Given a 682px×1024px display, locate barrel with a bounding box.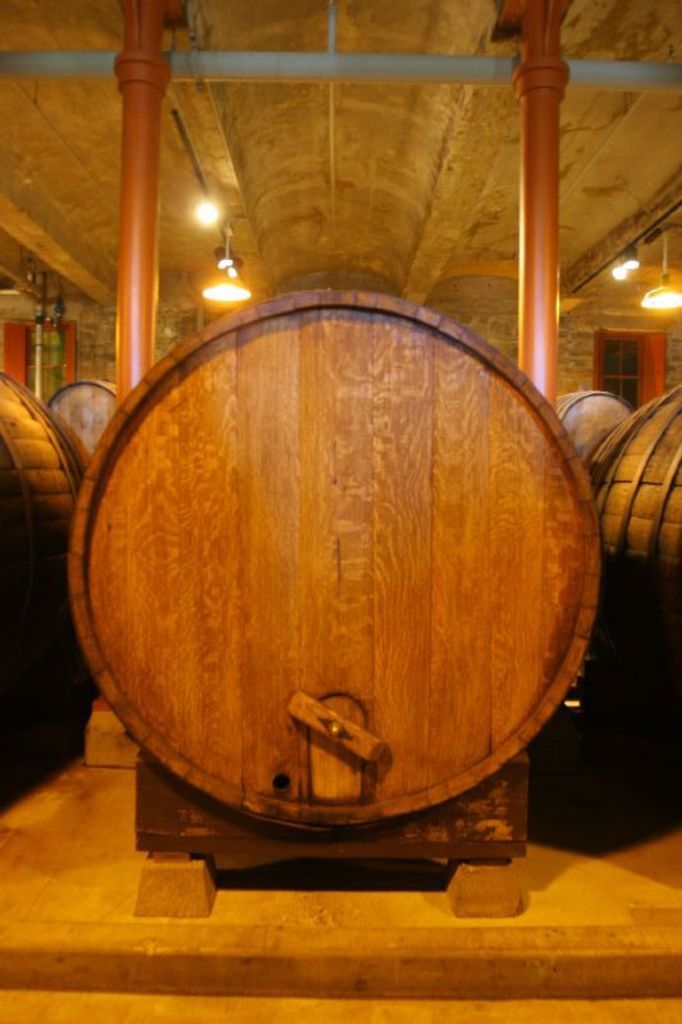
Located: rect(68, 289, 596, 833).
